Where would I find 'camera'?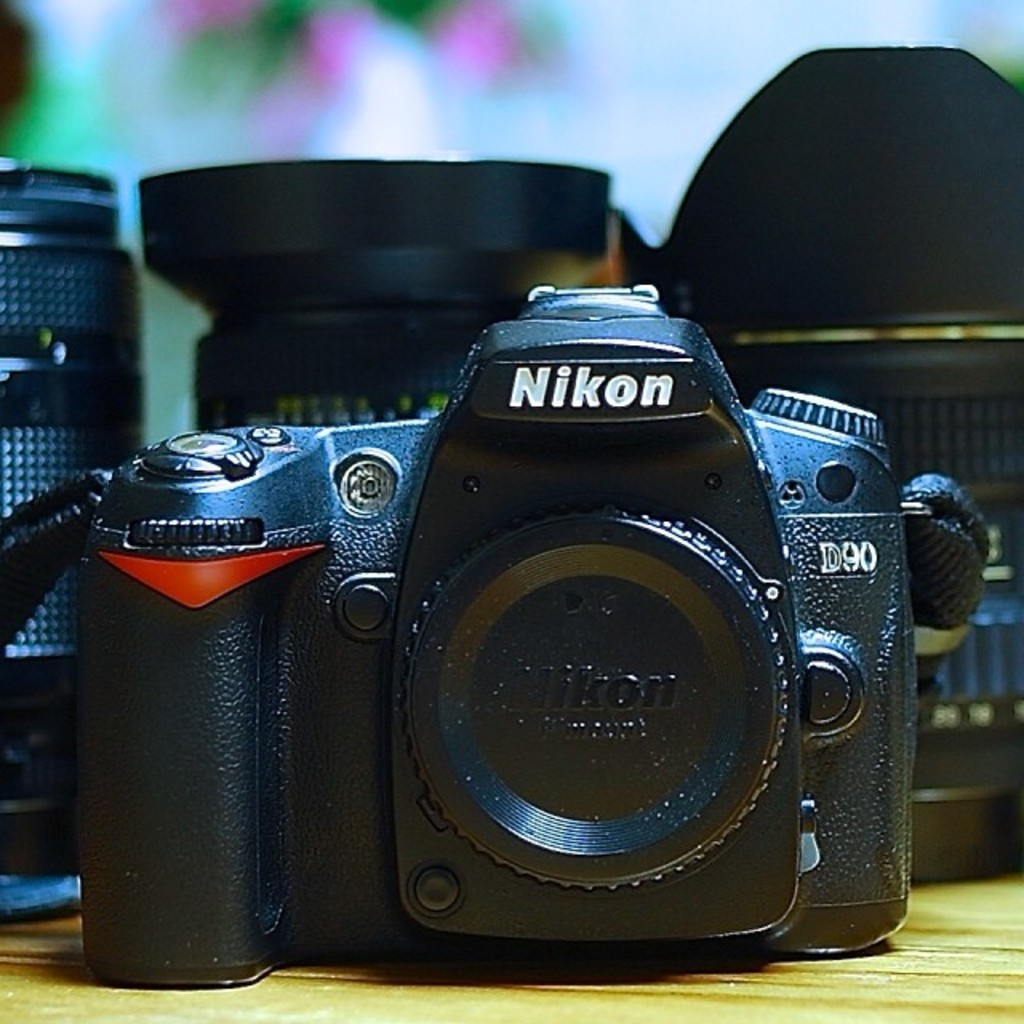
At <box>80,282,930,997</box>.
